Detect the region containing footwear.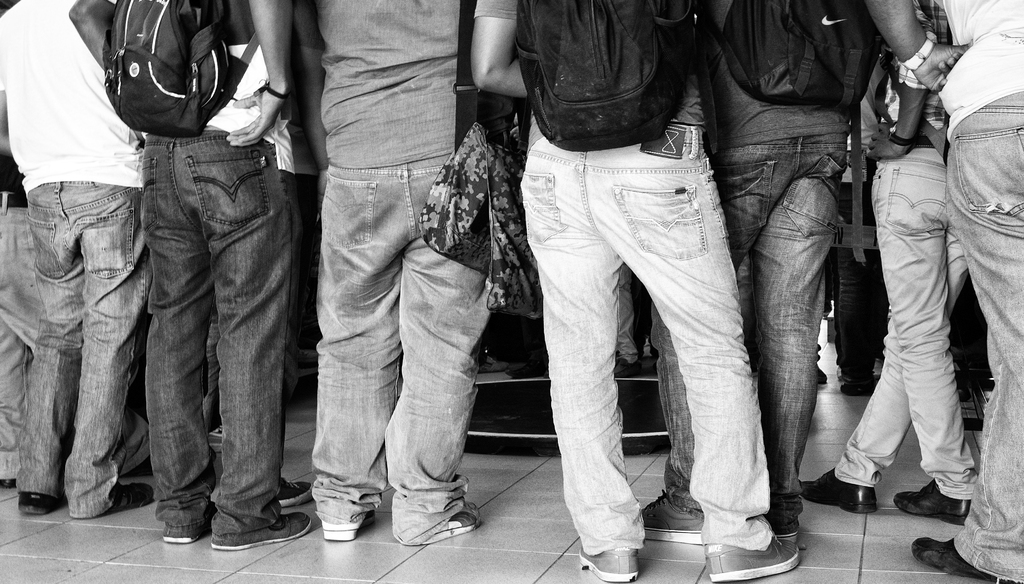
rect(159, 504, 215, 542).
